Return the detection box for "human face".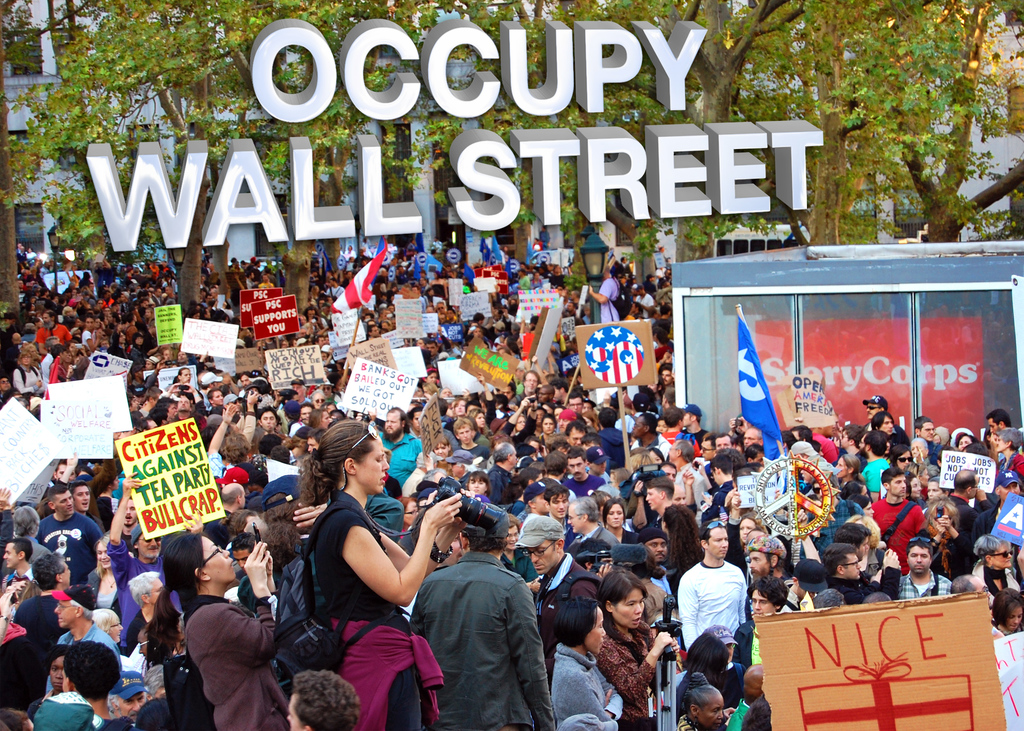
BBox(907, 547, 929, 572).
